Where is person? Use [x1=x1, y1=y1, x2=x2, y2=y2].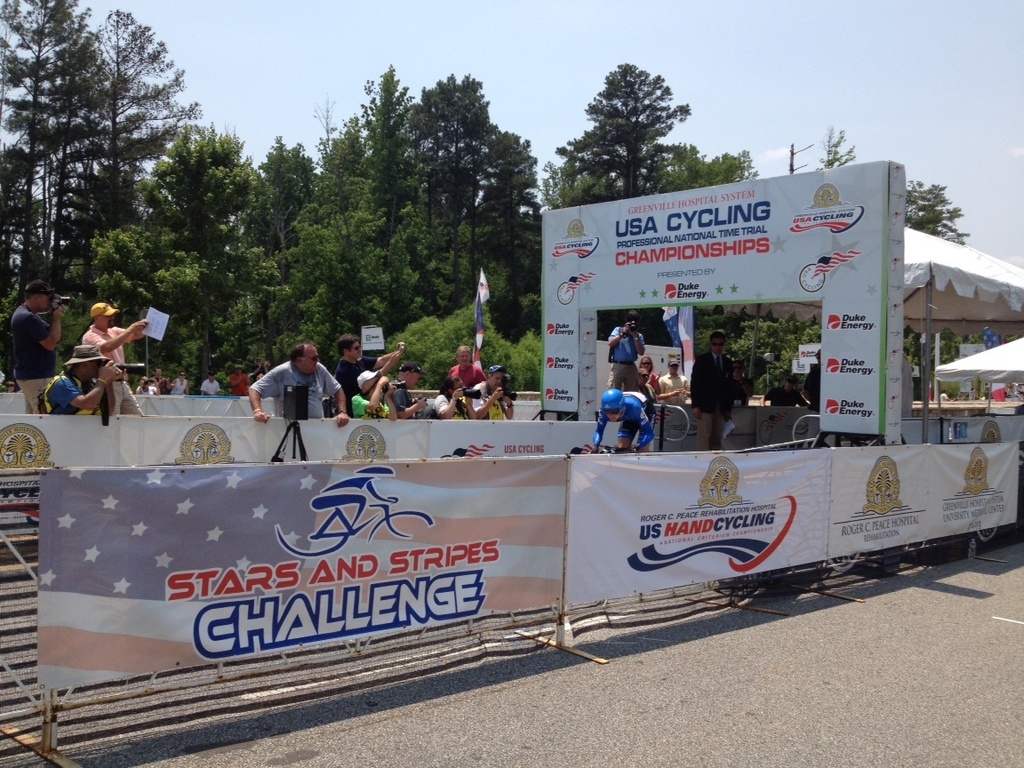
[x1=172, y1=369, x2=189, y2=397].
